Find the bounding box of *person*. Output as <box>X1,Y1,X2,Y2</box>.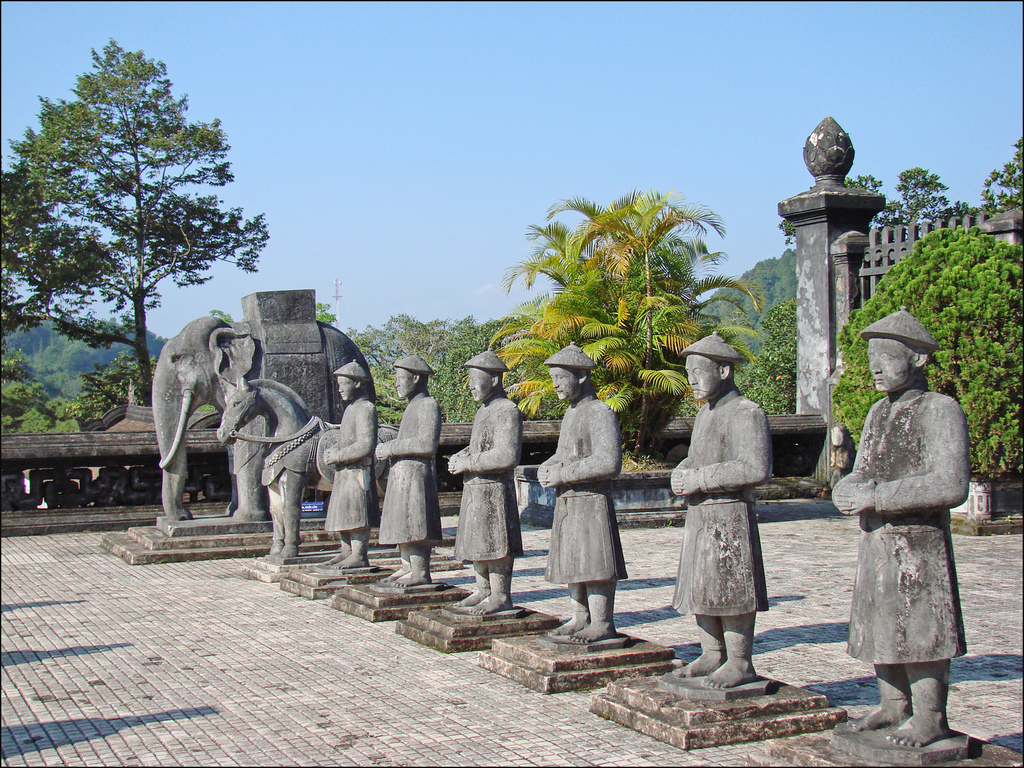
<box>447,365,520,613</box>.
